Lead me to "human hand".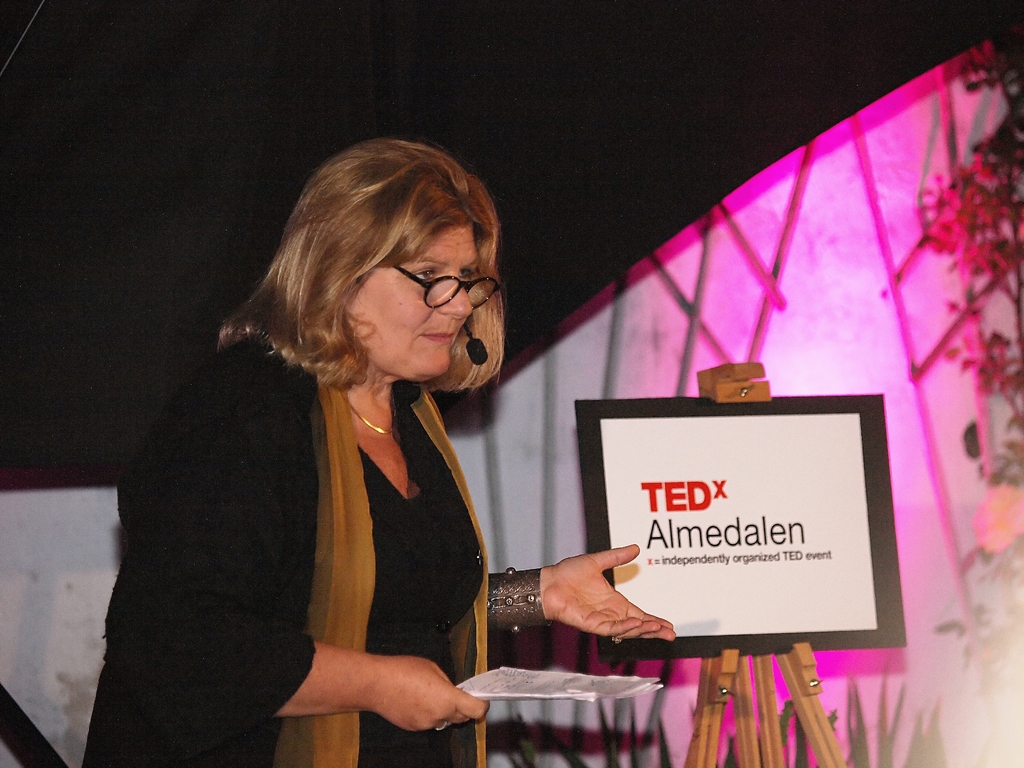
Lead to detection(529, 552, 653, 648).
